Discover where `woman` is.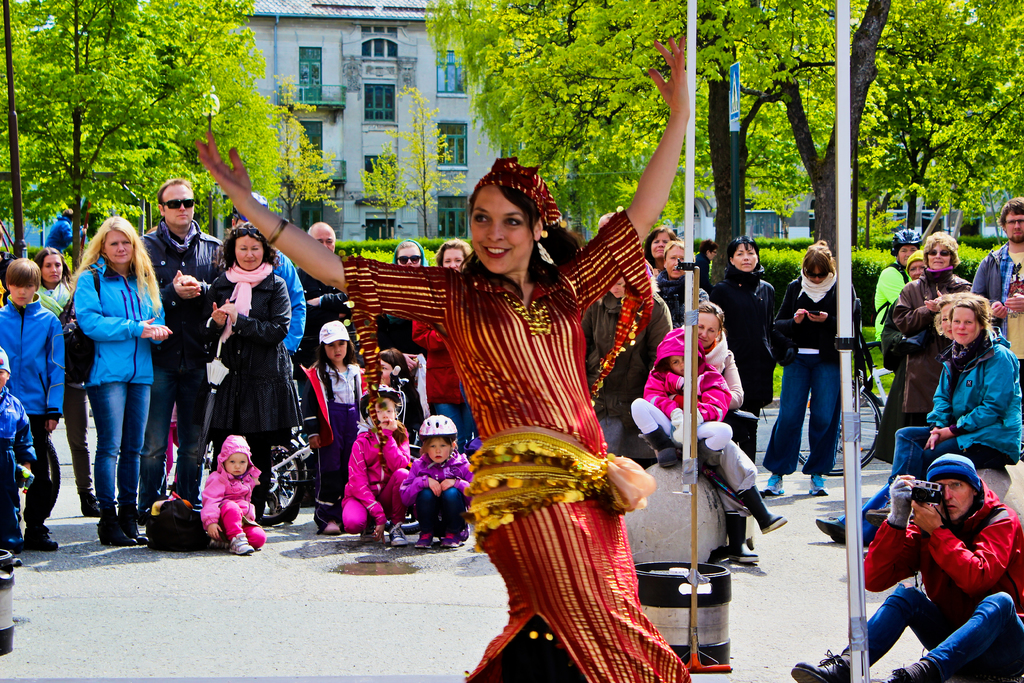
Discovered at detection(198, 227, 301, 523).
